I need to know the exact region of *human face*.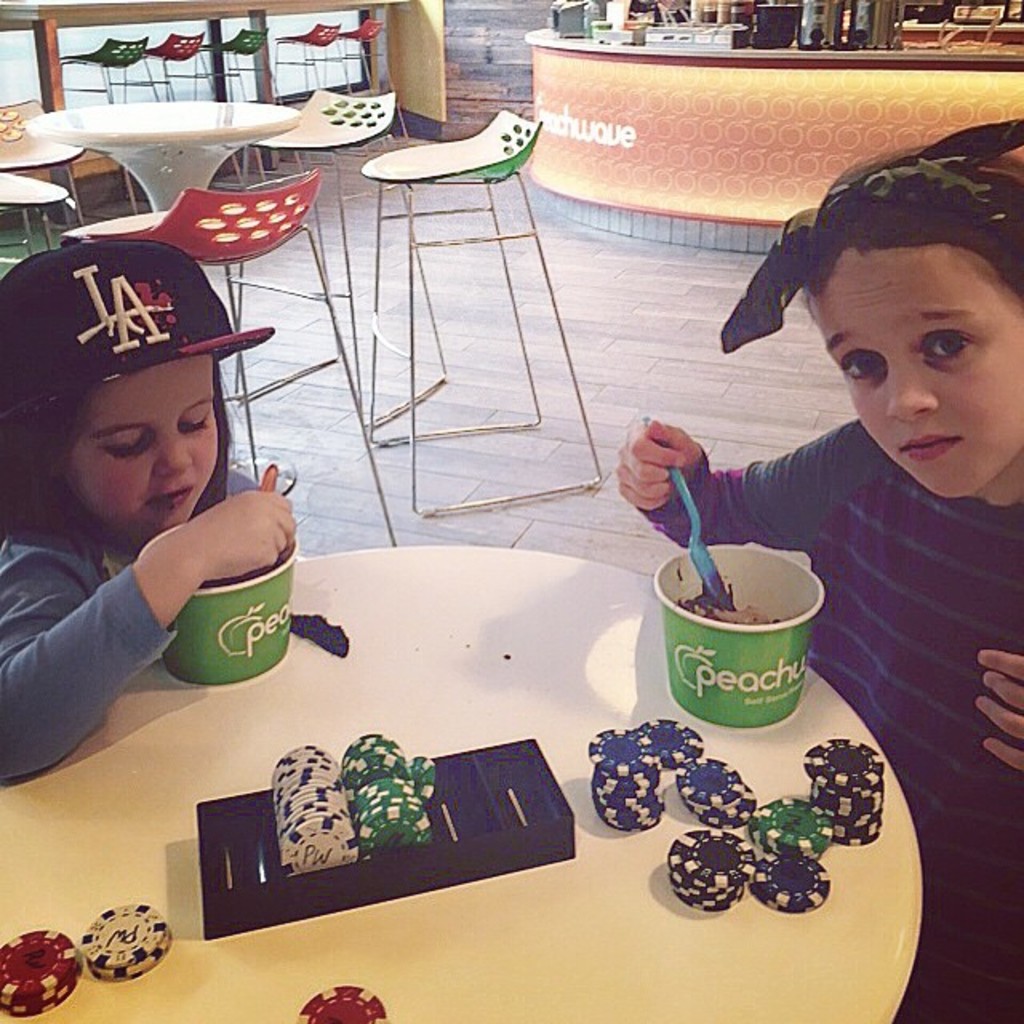
Region: 69,363,218,526.
